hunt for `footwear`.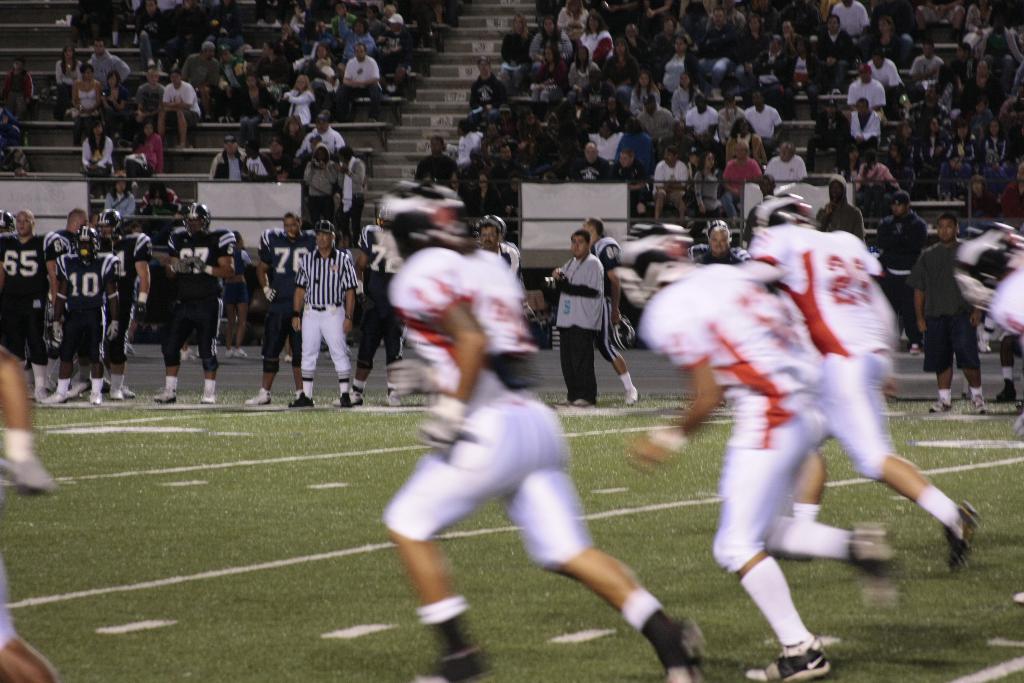
Hunted down at [149,379,180,404].
